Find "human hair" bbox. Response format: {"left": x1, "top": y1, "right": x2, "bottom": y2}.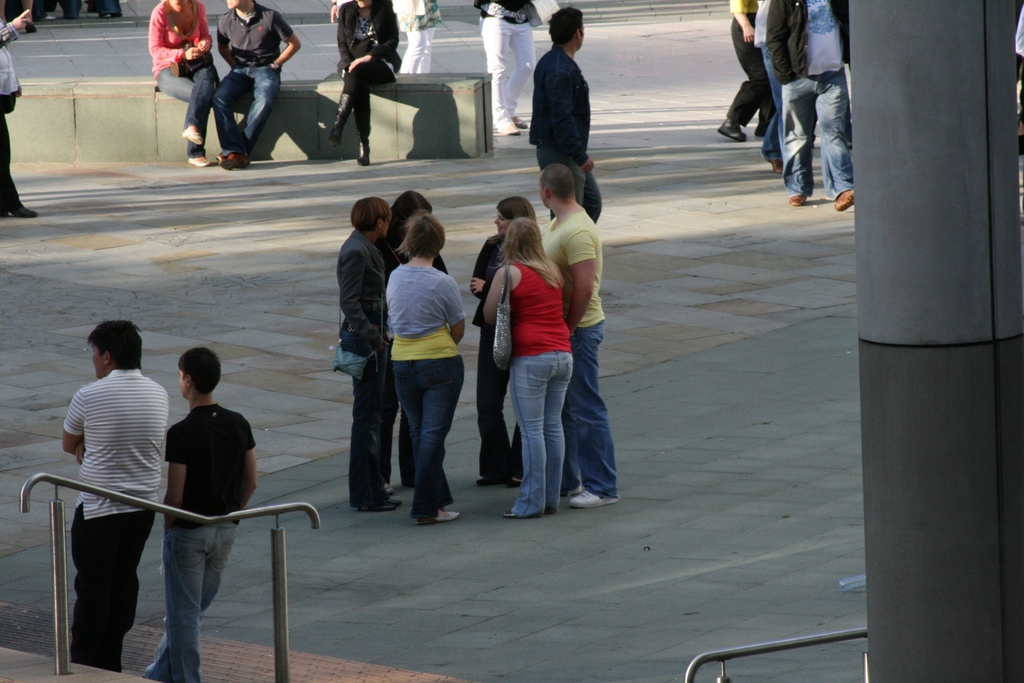
{"left": 495, "top": 215, "right": 566, "bottom": 290}.
